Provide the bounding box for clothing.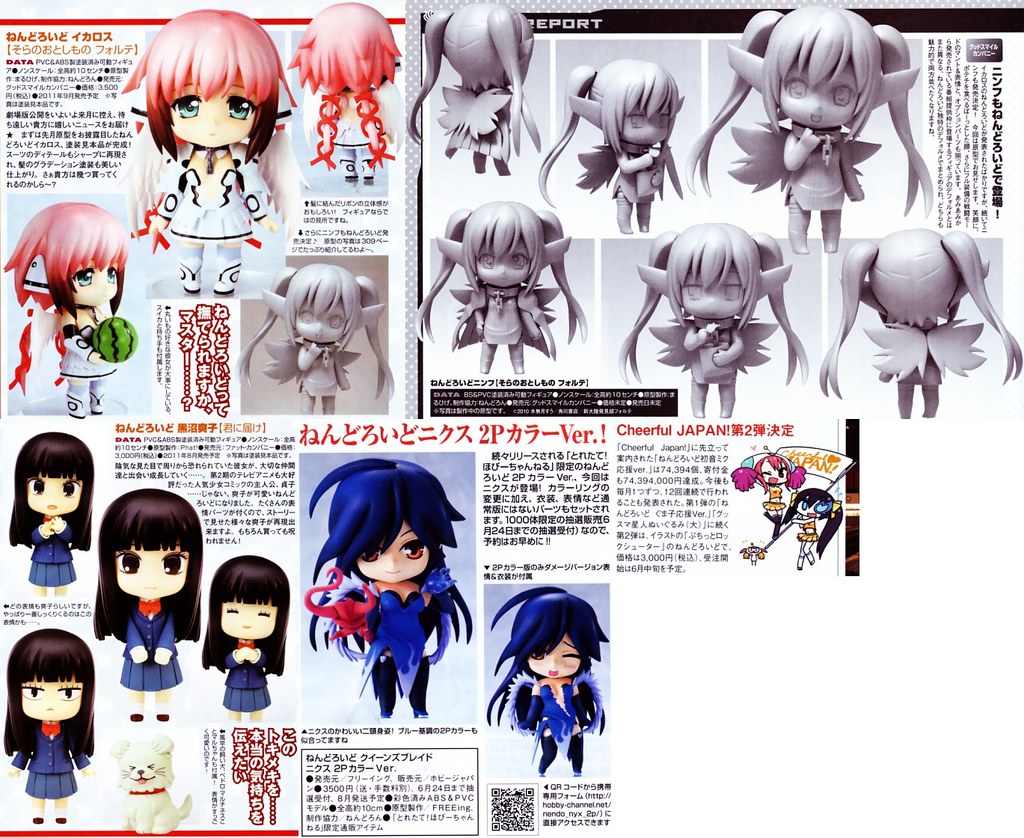
locate(584, 150, 663, 222).
